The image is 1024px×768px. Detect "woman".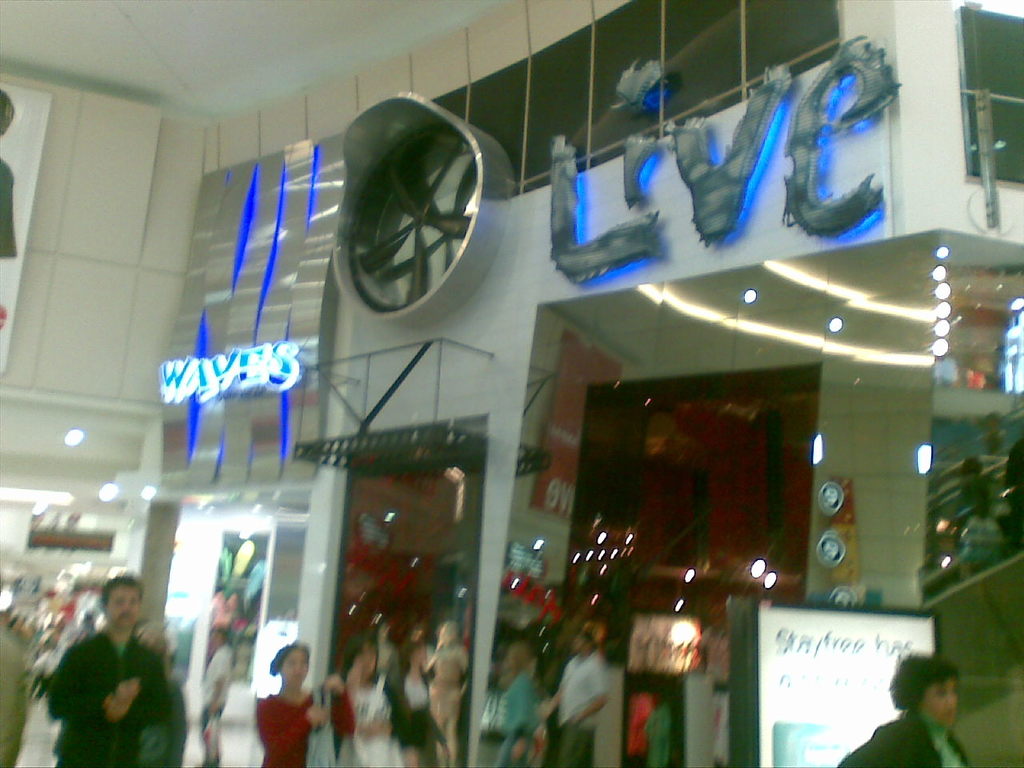
Detection: x1=253 y1=637 x2=370 y2=767.
